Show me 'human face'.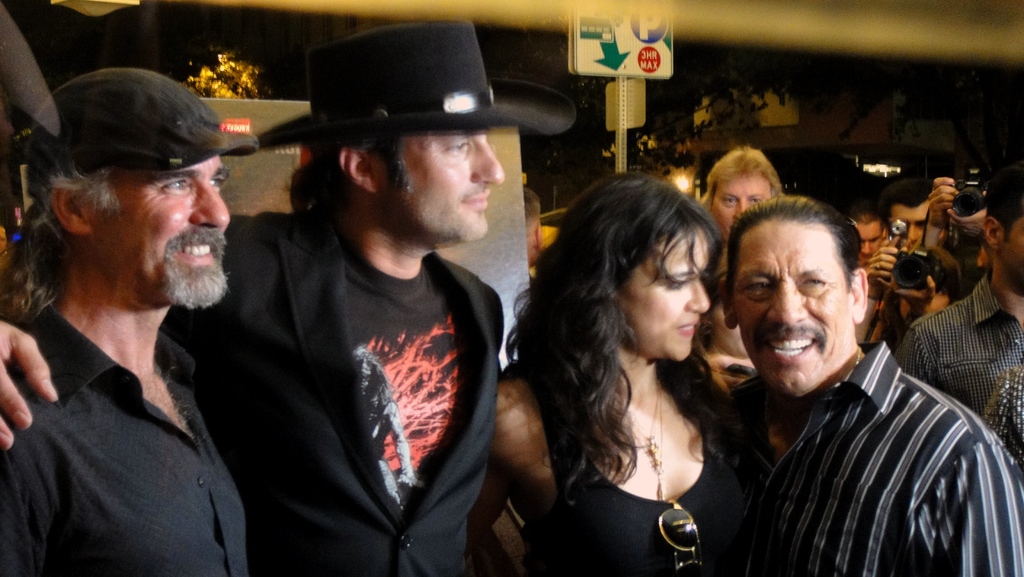
'human face' is here: [left=732, top=222, right=856, bottom=394].
